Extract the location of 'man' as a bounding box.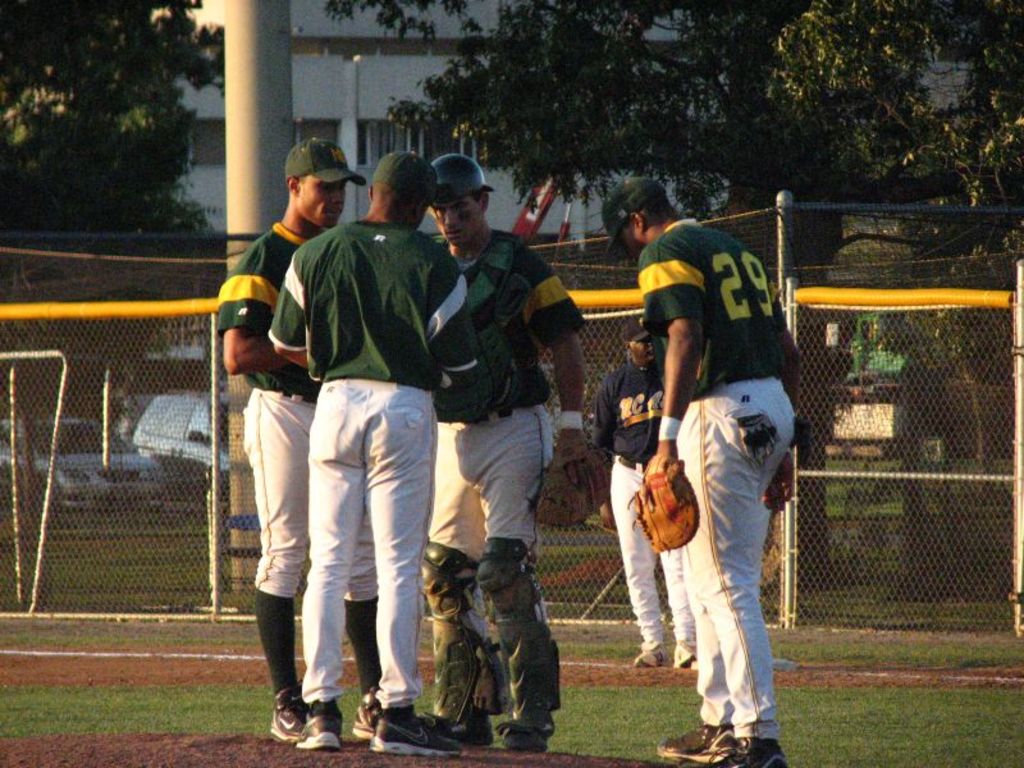
BBox(280, 160, 479, 763).
